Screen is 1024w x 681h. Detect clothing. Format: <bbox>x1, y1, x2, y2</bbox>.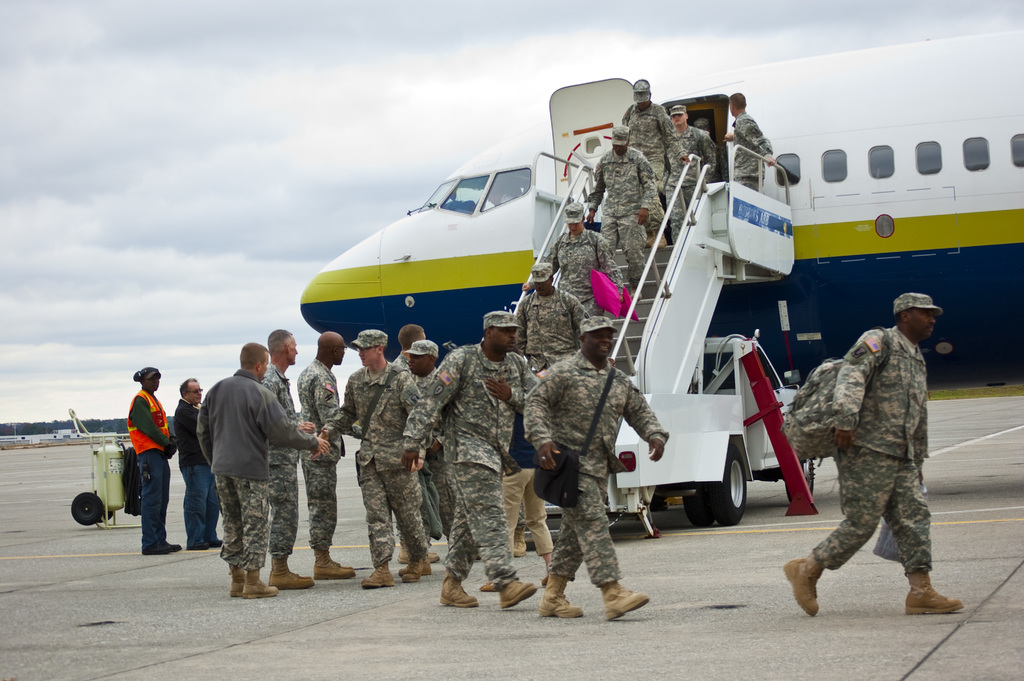
<bbox>172, 389, 234, 536</bbox>.
